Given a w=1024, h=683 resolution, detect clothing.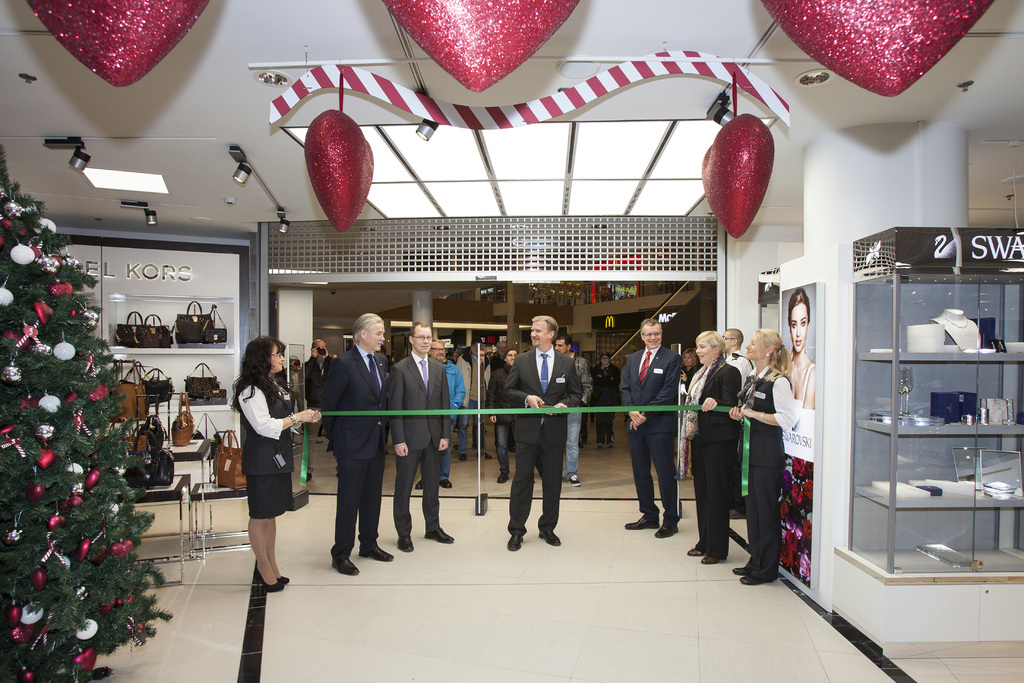
(504,344,579,534).
